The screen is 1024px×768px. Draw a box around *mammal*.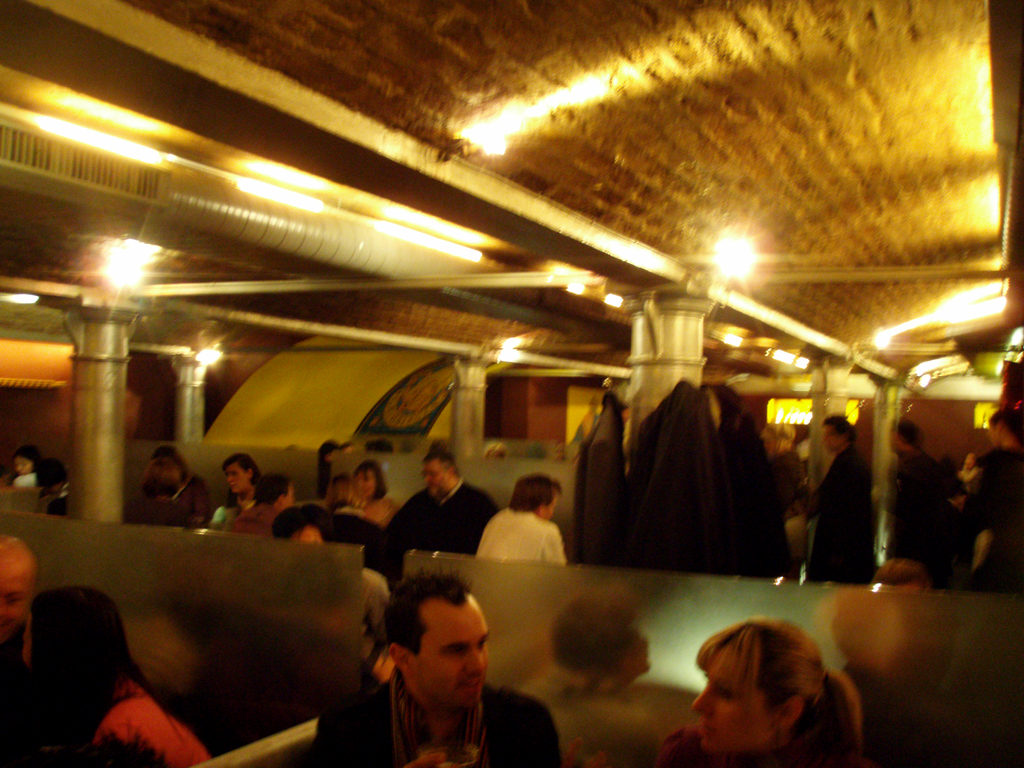
BBox(320, 563, 556, 767).
